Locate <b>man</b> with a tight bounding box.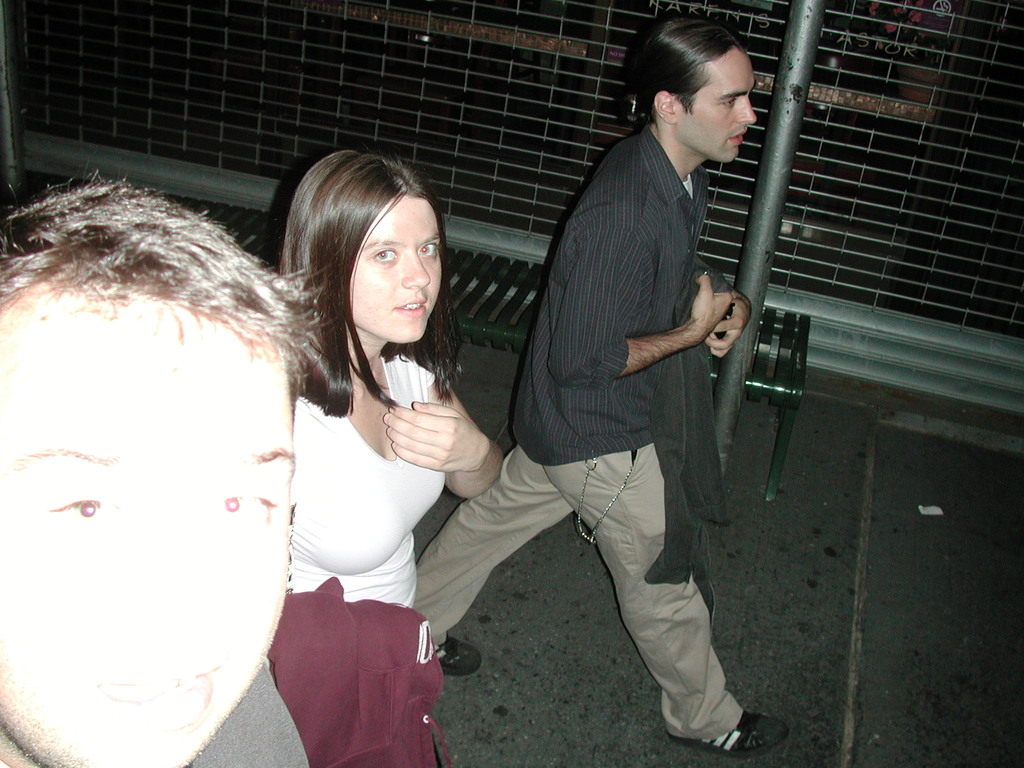
pyautogui.locateOnScreen(408, 6, 792, 767).
